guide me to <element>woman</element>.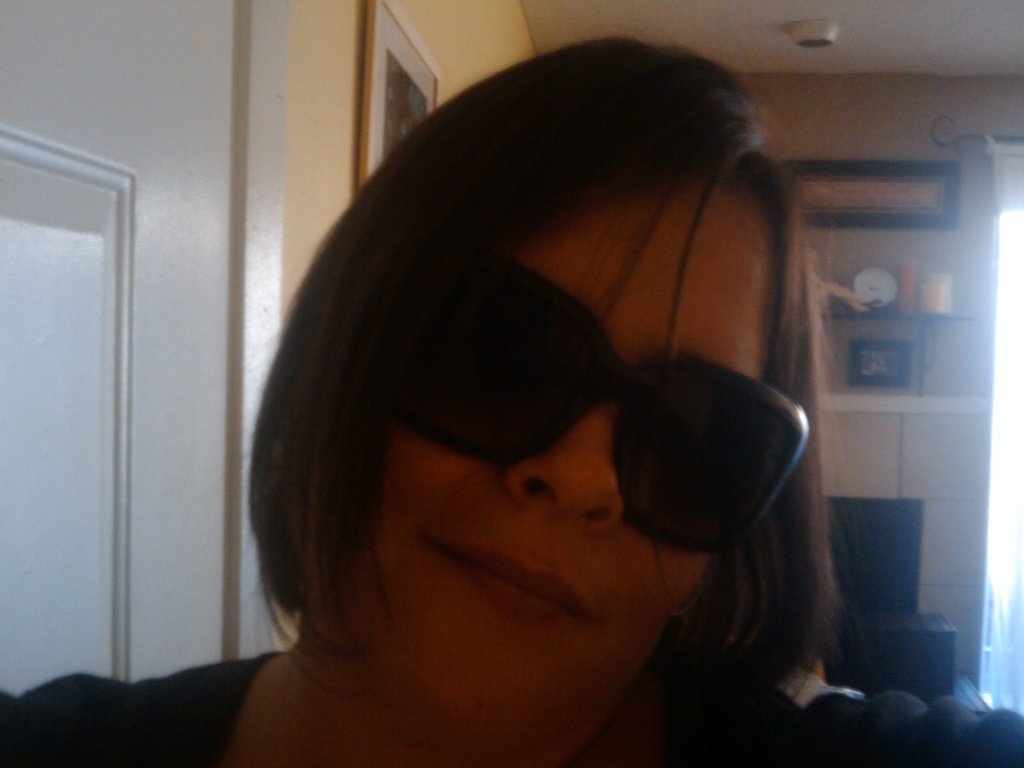
Guidance: 2, 30, 1023, 767.
